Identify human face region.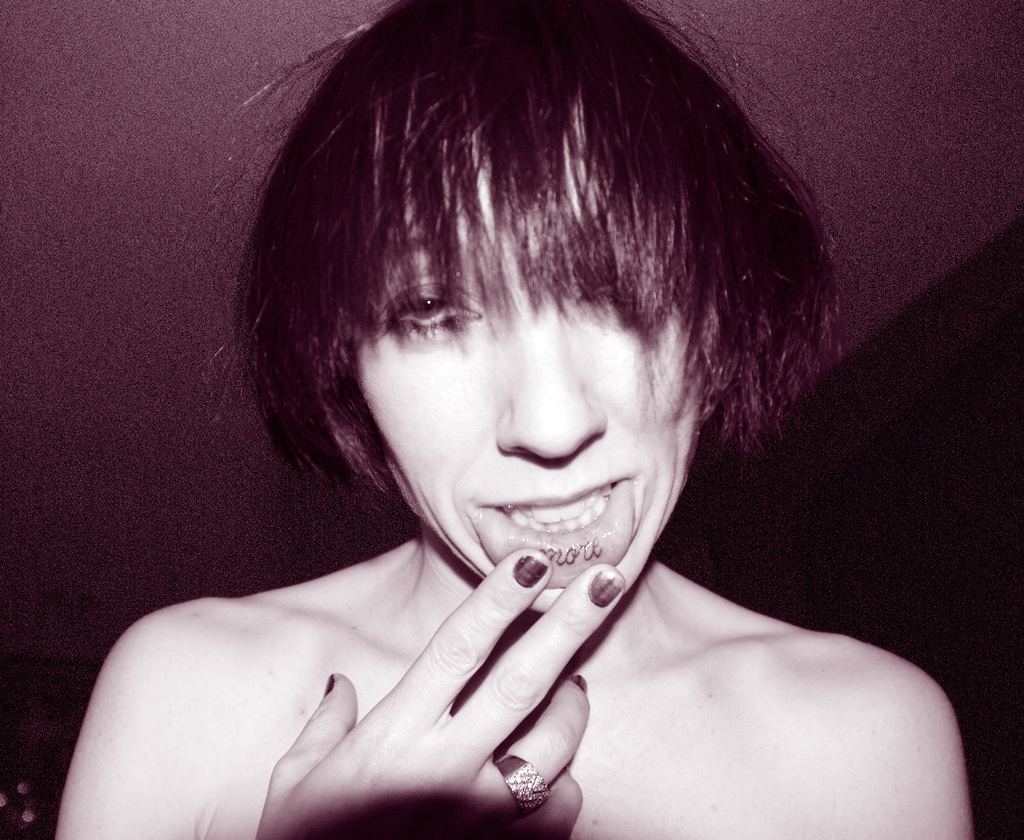
Region: detection(356, 136, 698, 615).
